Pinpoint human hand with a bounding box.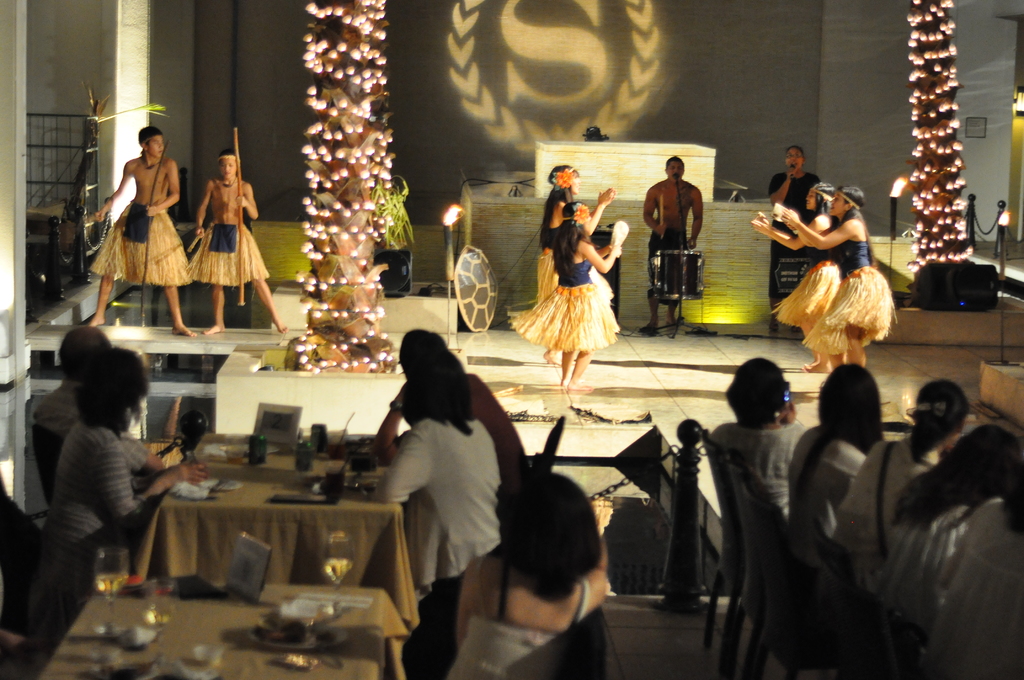
785/166/798/179.
